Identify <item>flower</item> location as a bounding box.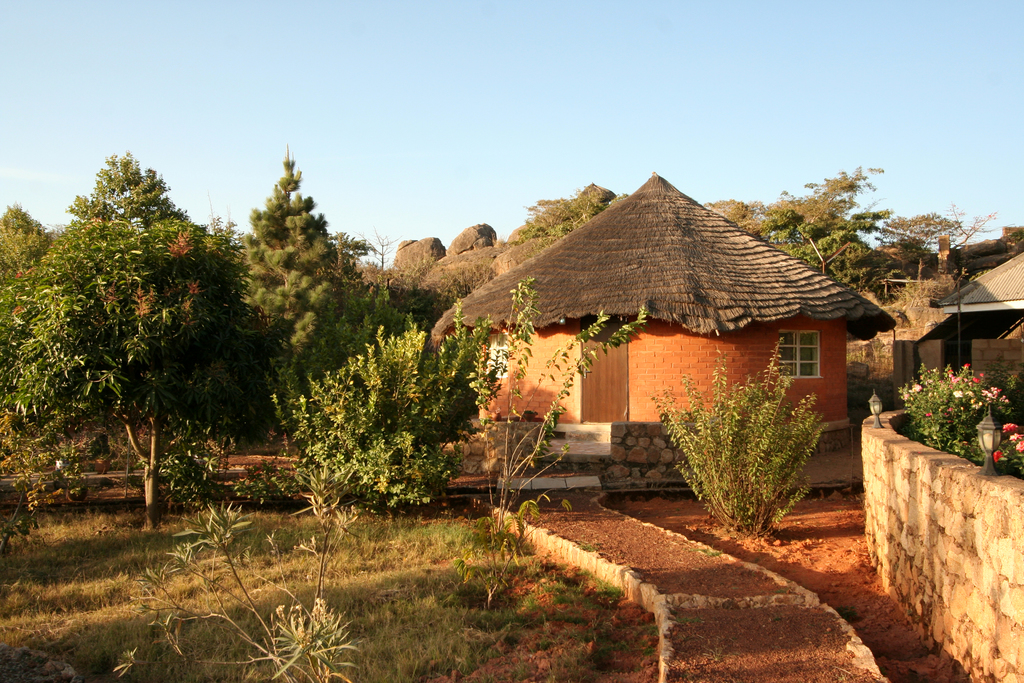
BBox(1003, 423, 1019, 434).
